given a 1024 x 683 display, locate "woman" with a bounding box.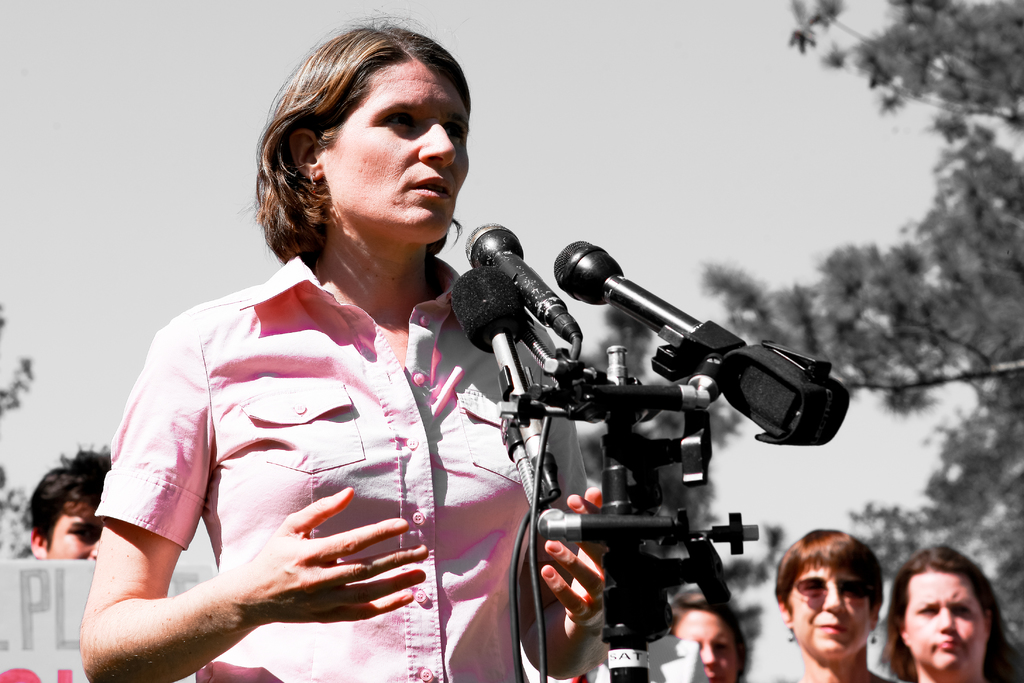
Located: {"x1": 671, "y1": 588, "x2": 753, "y2": 682}.
